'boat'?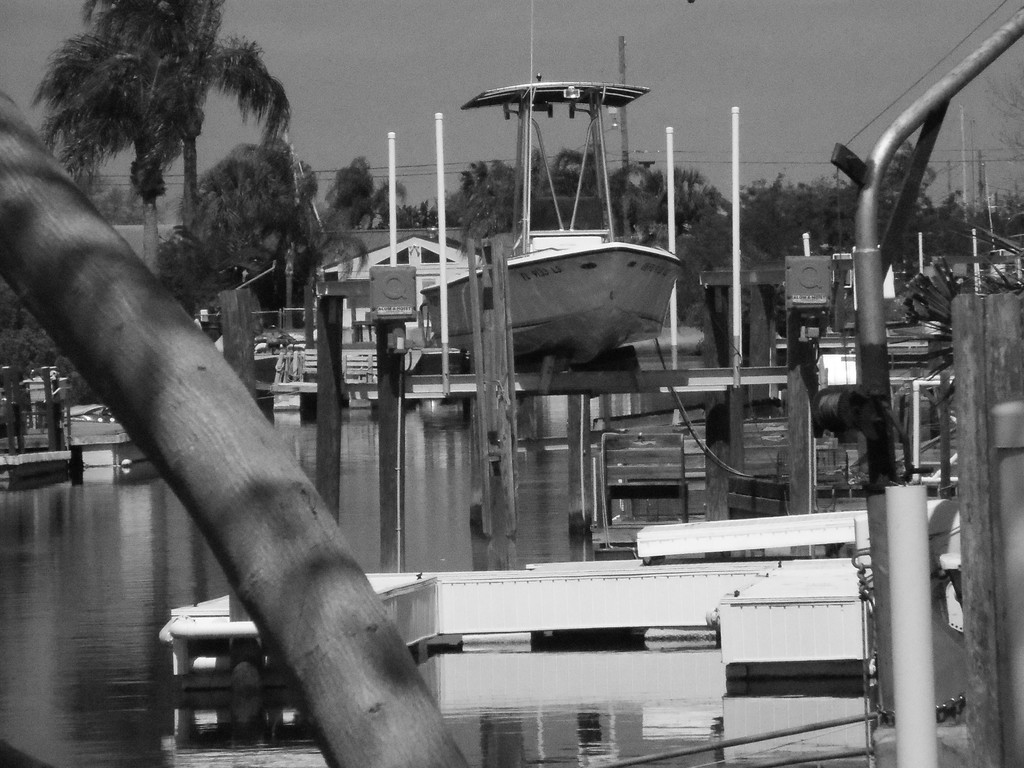
bbox=[428, 72, 732, 387]
